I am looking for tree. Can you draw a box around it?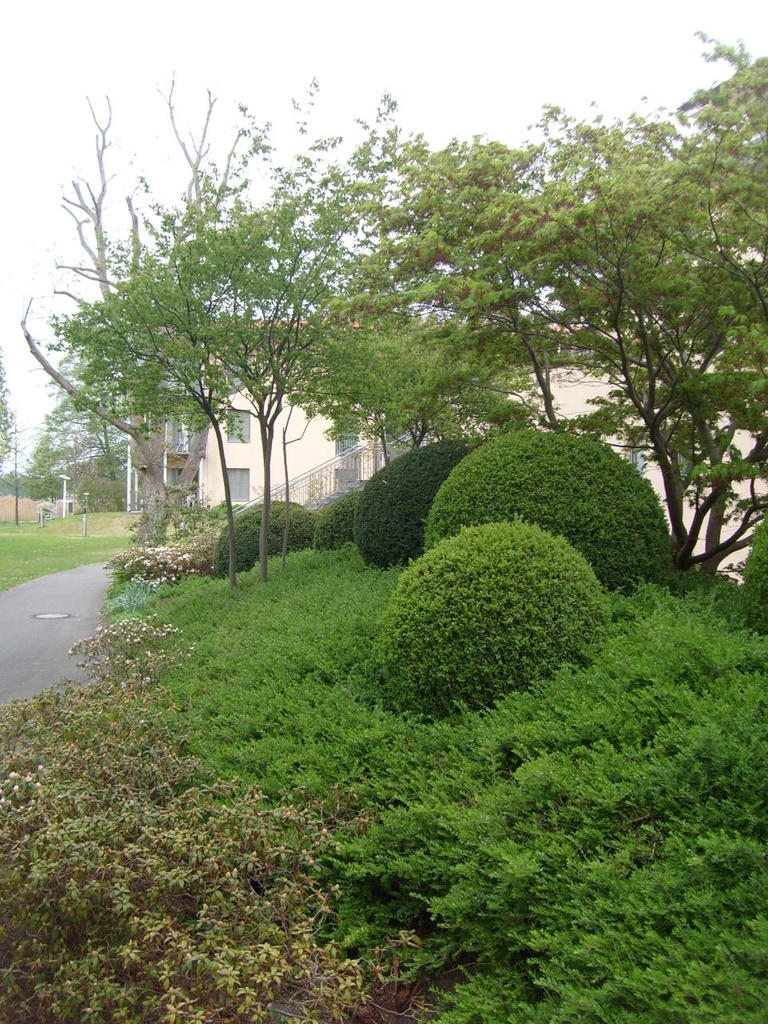
Sure, the bounding box is (25,426,66,502).
